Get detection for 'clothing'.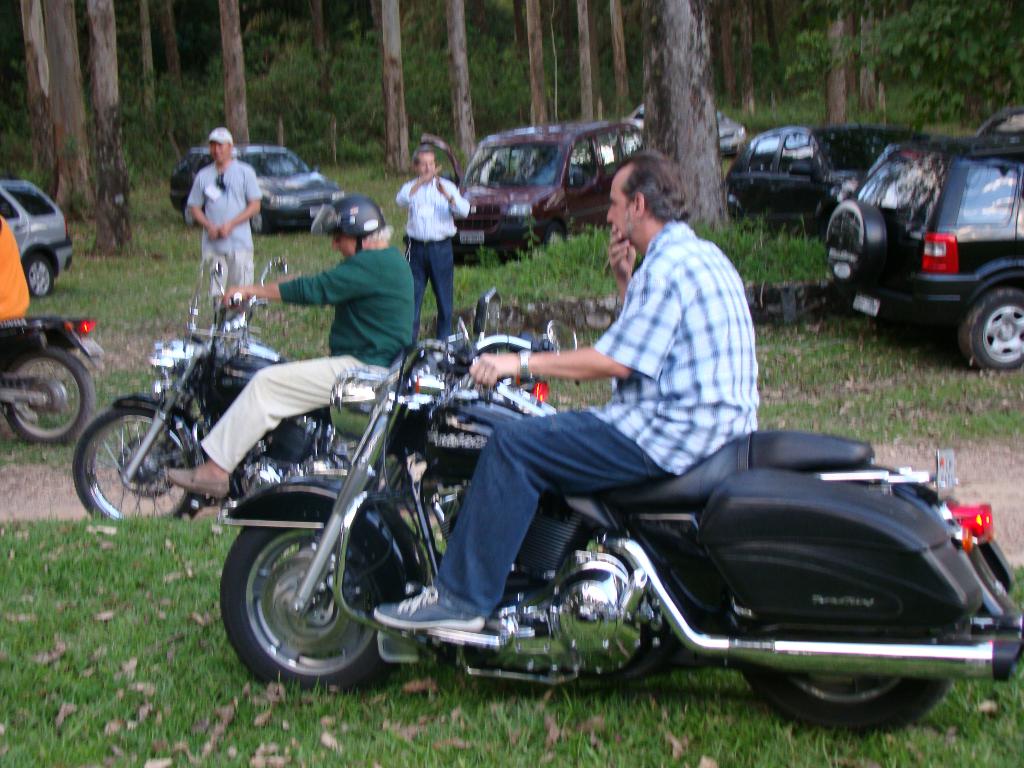
Detection: pyautogui.locateOnScreen(432, 219, 755, 625).
